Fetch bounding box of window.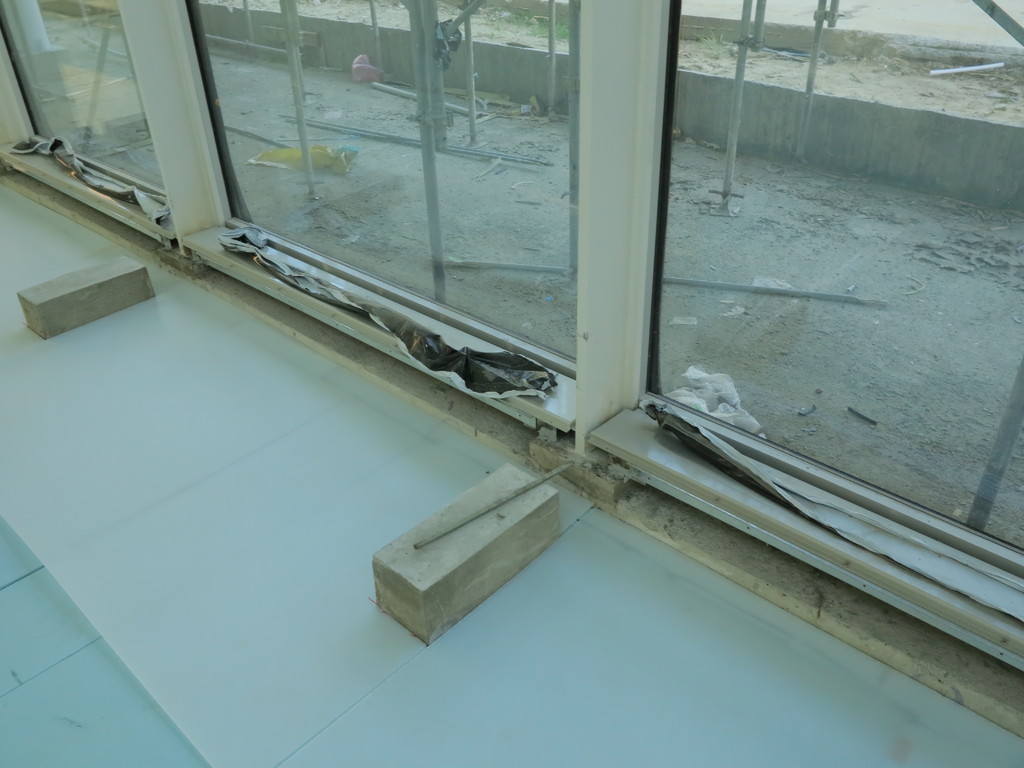
Bbox: l=0, t=0, r=168, b=213.
